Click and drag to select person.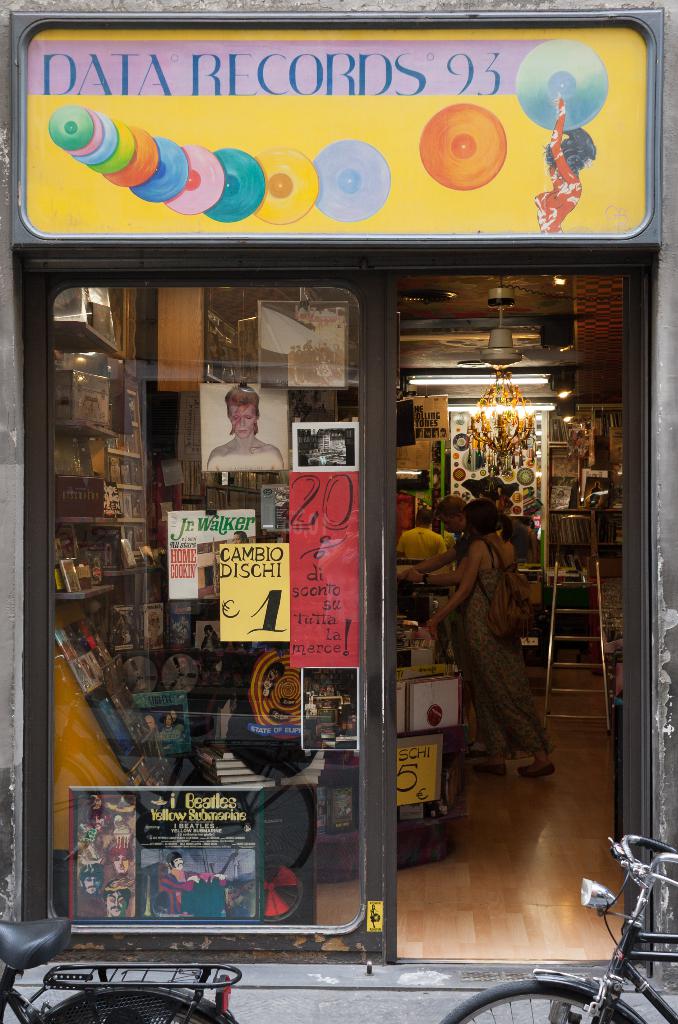
Selection: [x1=438, y1=476, x2=551, y2=760].
